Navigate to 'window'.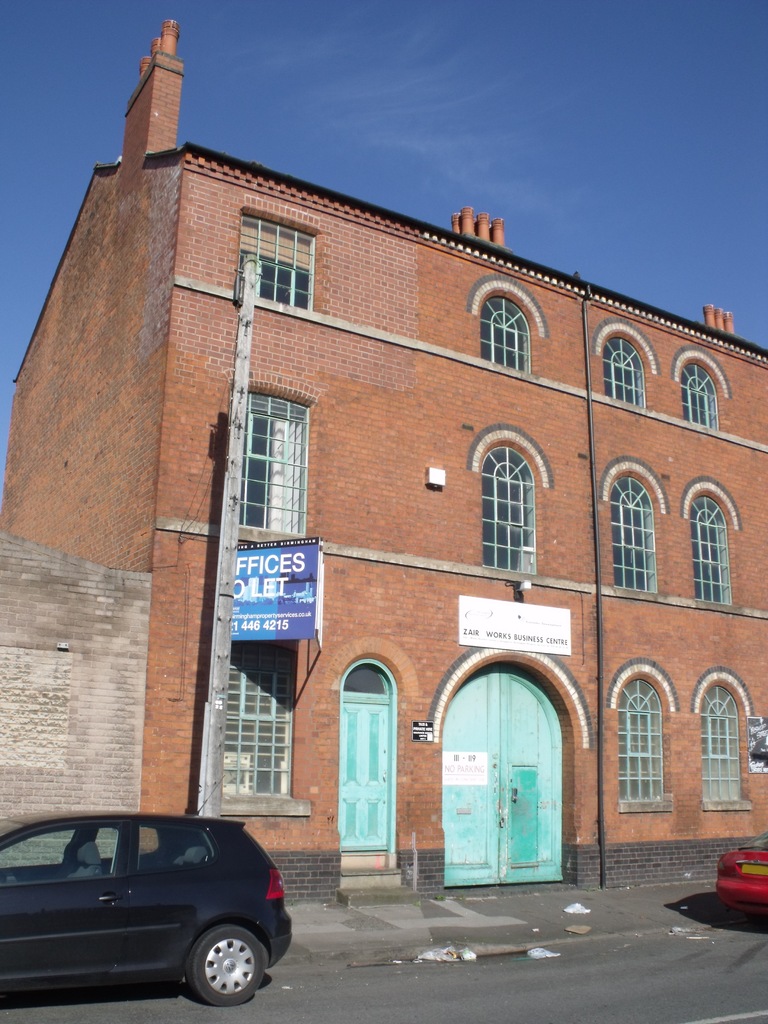
Navigation target: {"left": 611, "top": 474, "right": 657, "bottom": 591}.
